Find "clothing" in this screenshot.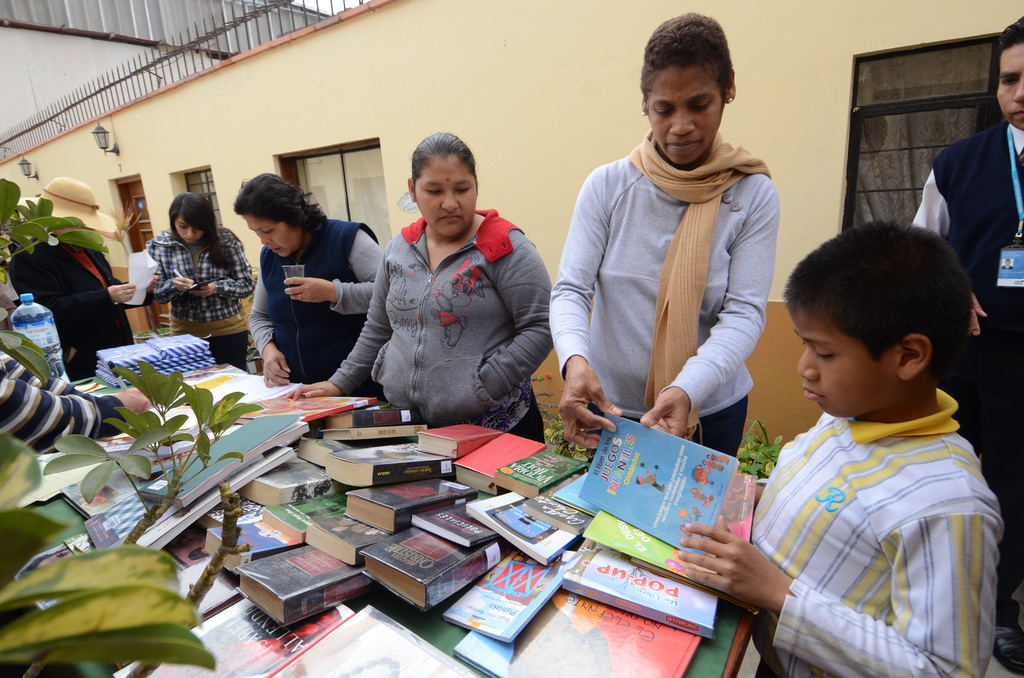
The bounding box for "clothing" is bbox=[550, 94, 788, 453].
